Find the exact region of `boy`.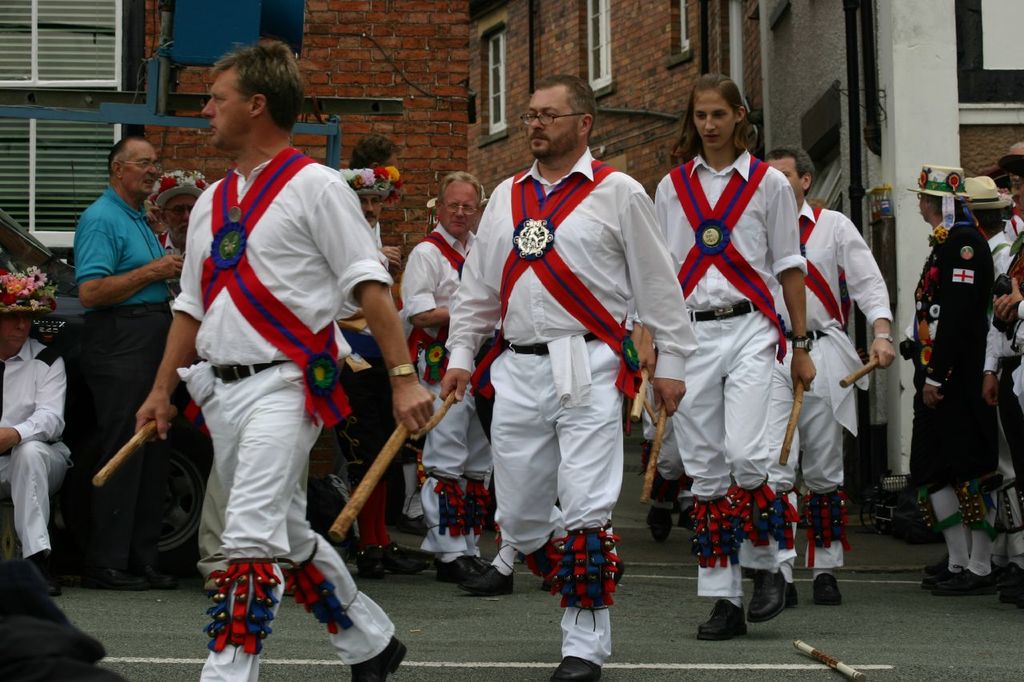
Exact region: bbox=[136, 35, 438, 681].
